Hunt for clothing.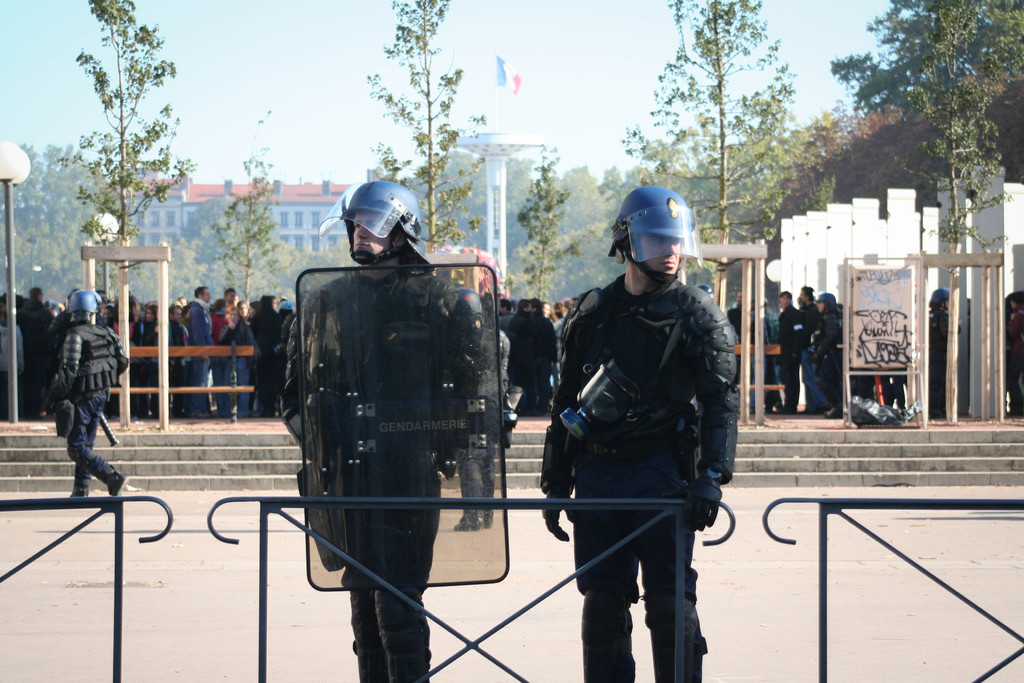
Hunted down at Rect(59, 320, 124, 498).
